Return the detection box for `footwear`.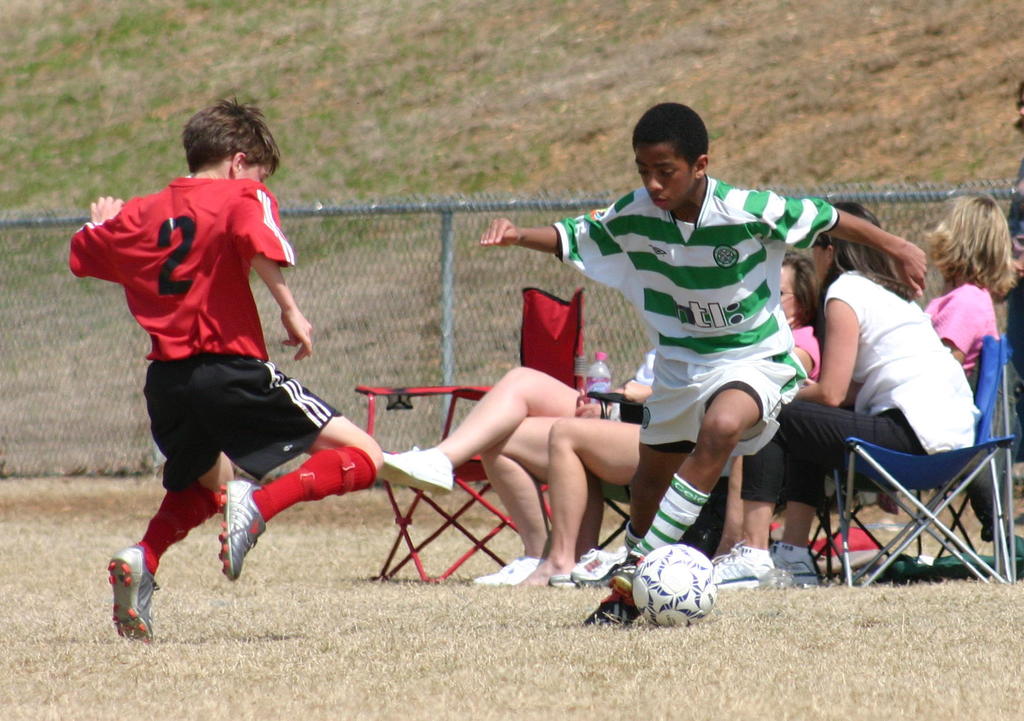
714:546:771:590.
